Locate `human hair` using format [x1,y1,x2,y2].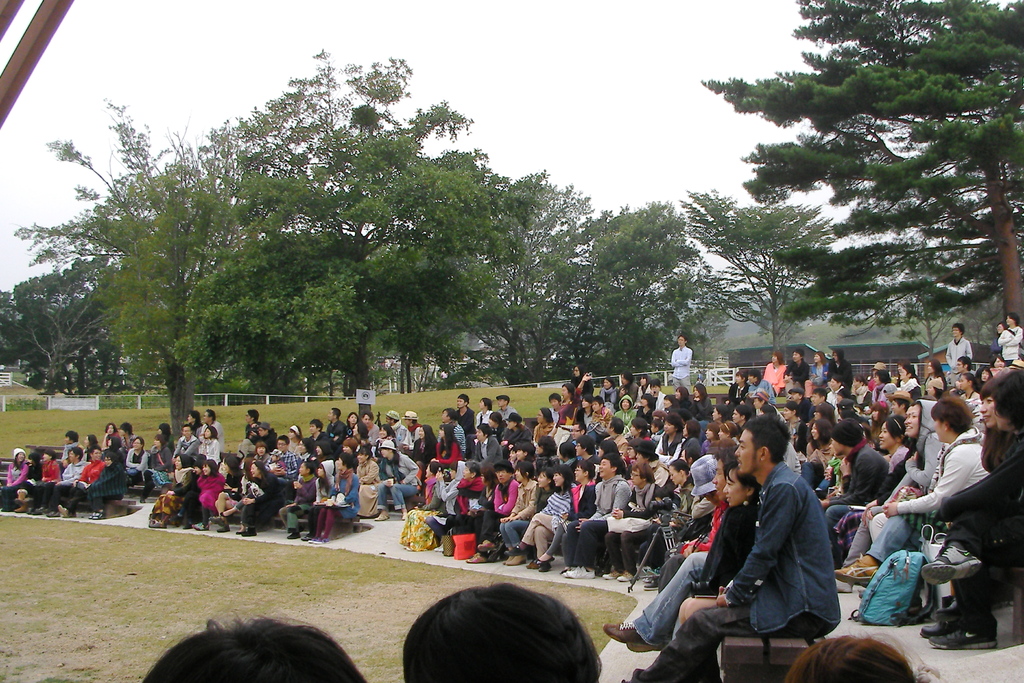
[1006,312,1018,326].
